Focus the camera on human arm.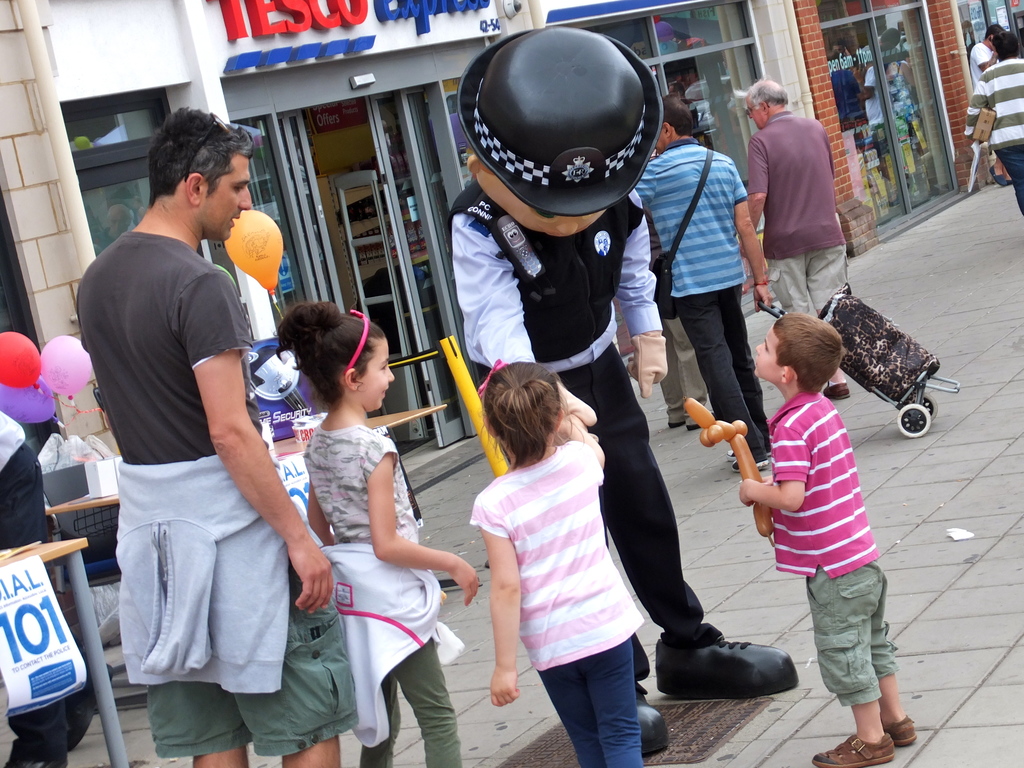
Focus region: {"left": 957, "top": 81, "right": 986, "bottom": 143}.
